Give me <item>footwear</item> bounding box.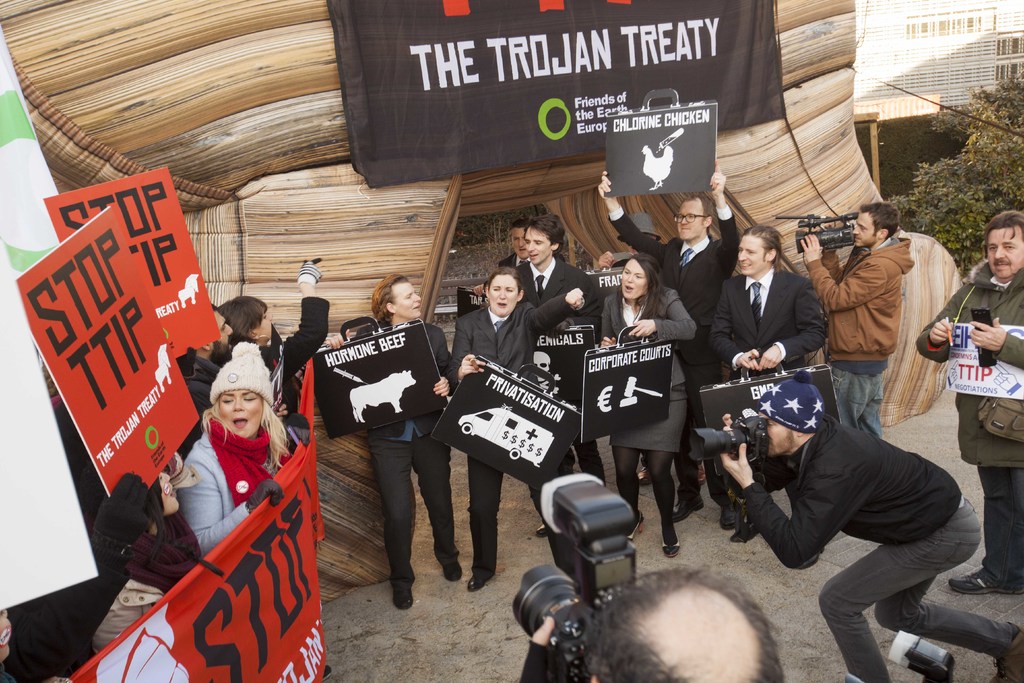
{"left": 986, "top": 620, "right": 1023, "bottom": 682}.
